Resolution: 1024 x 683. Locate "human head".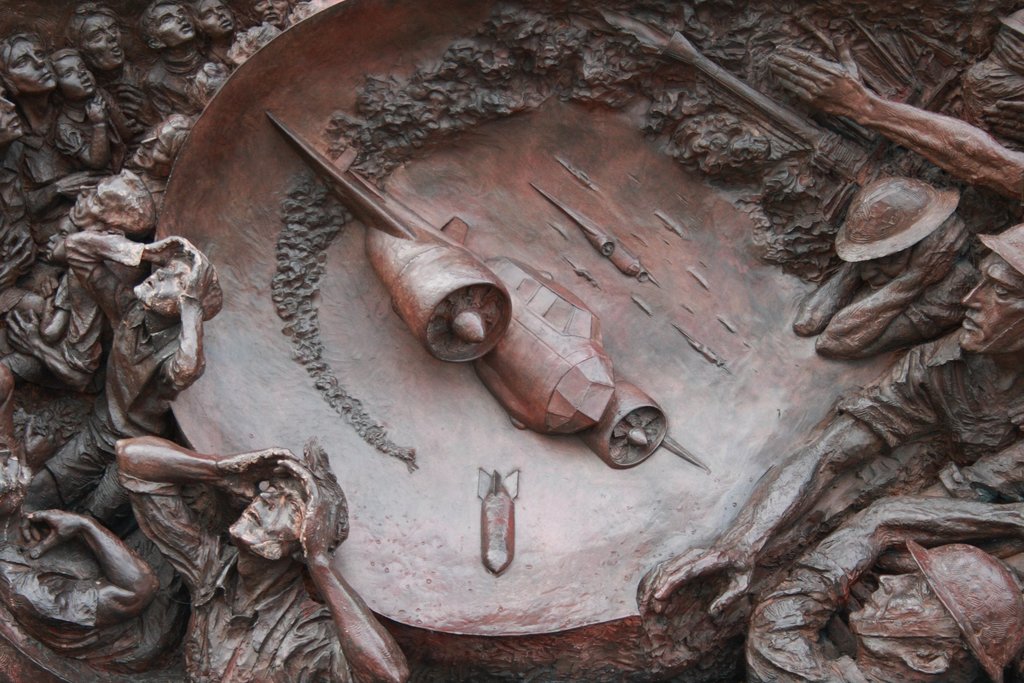
rect(182, 61, 230, 105).
